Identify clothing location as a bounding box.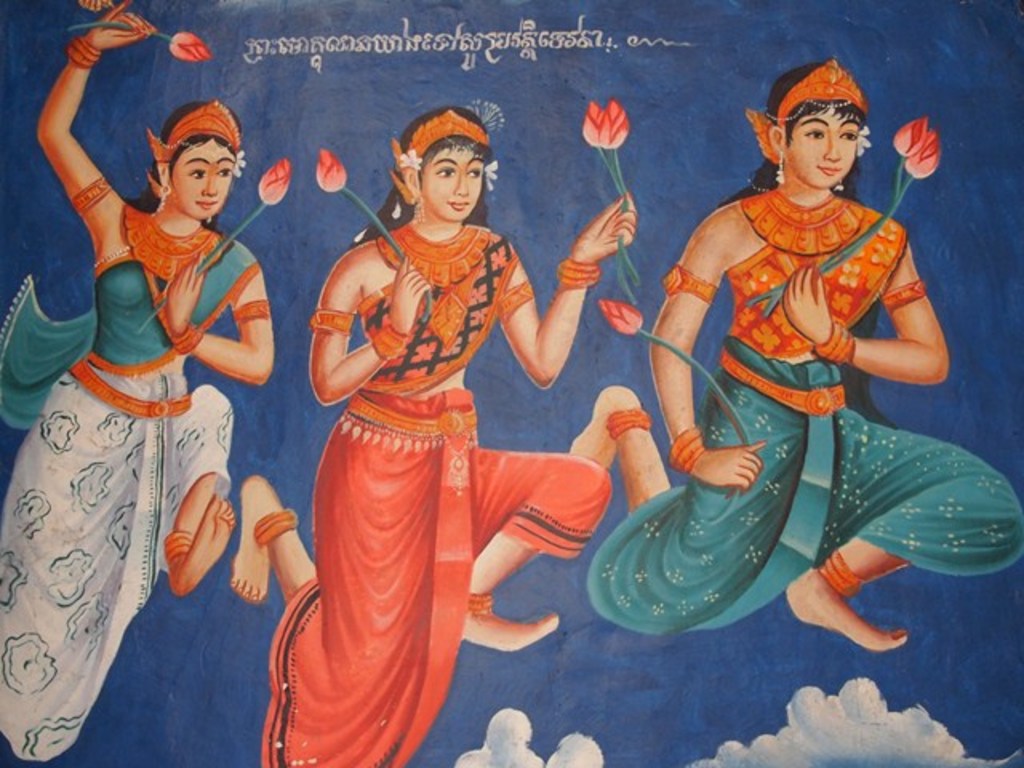
[left=275, top=179, right=573, bottom=709].
